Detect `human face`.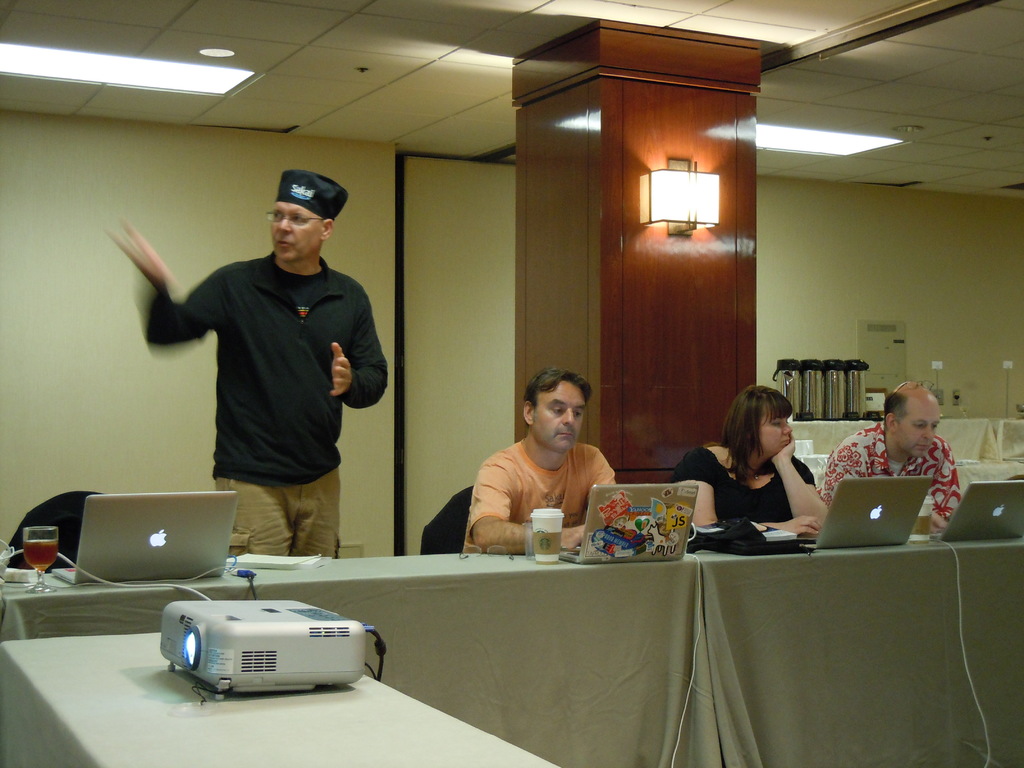
Detected at 899 403 933 465.
